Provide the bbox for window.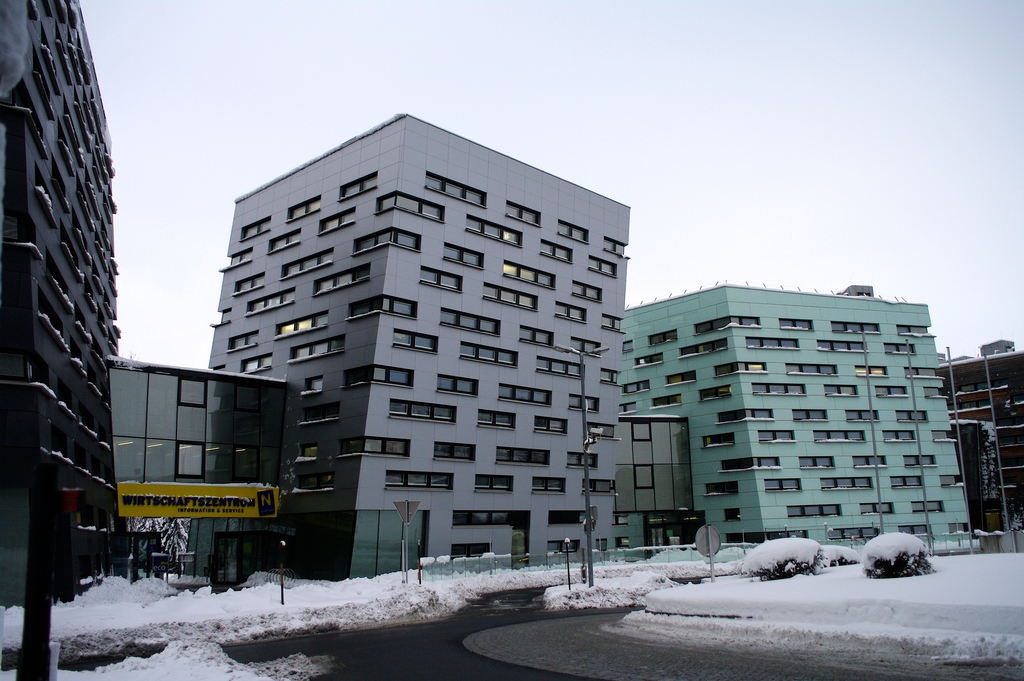
(895, 408, 930, 424).
